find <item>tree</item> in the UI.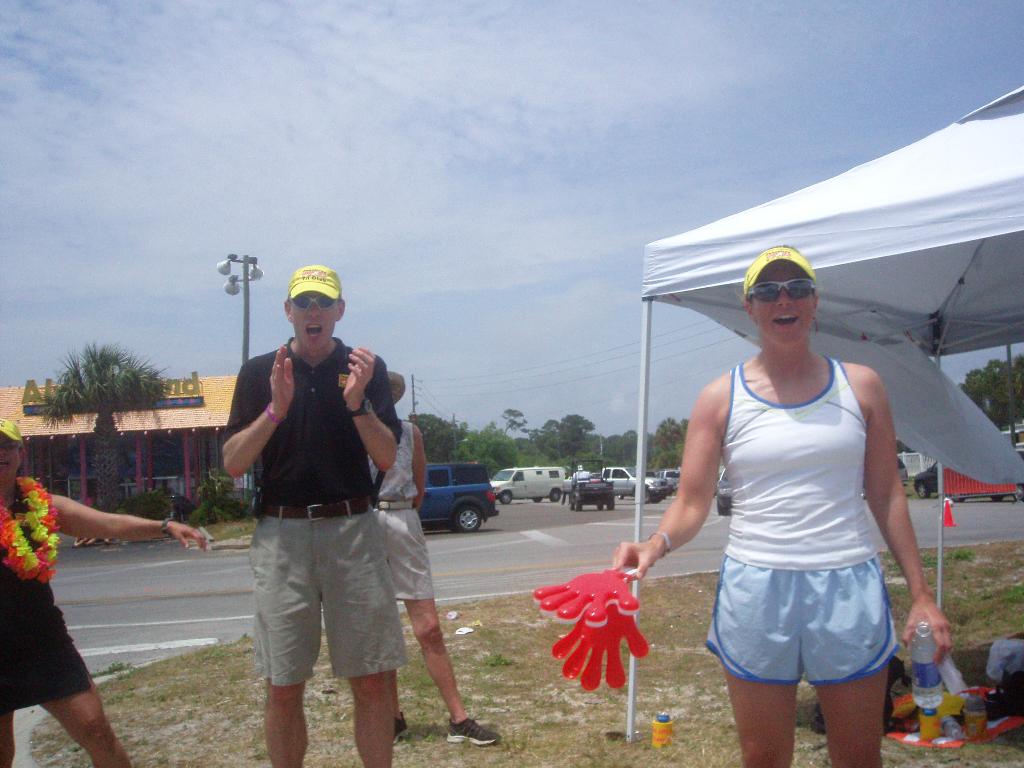
UI element at select_region(960, 342, 1023, 431).
